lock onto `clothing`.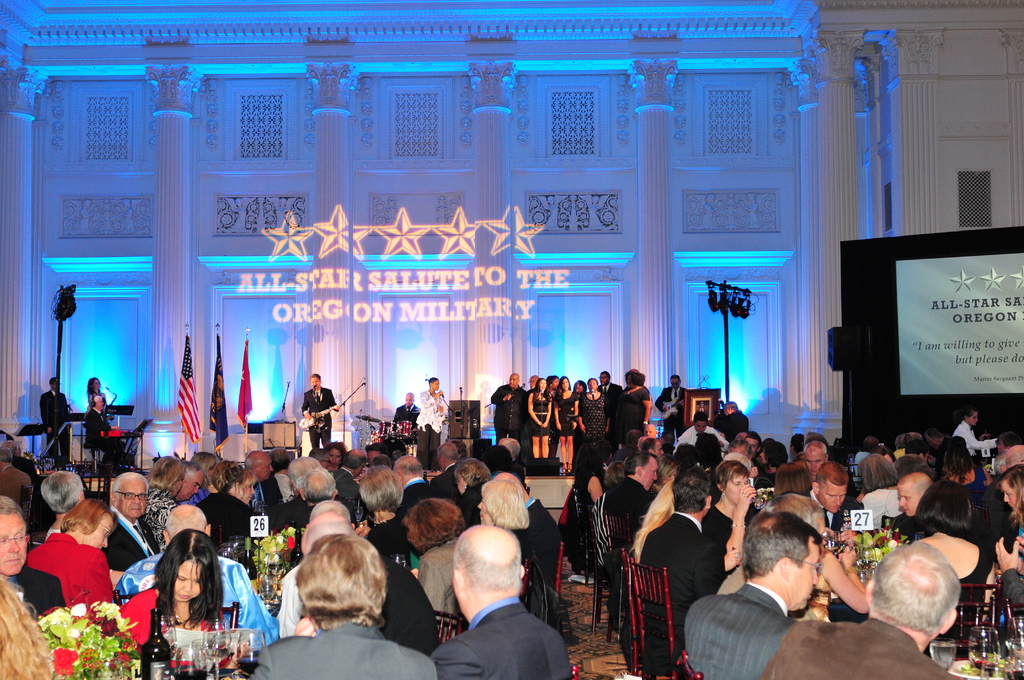
Locked: 140,489,180,550.
